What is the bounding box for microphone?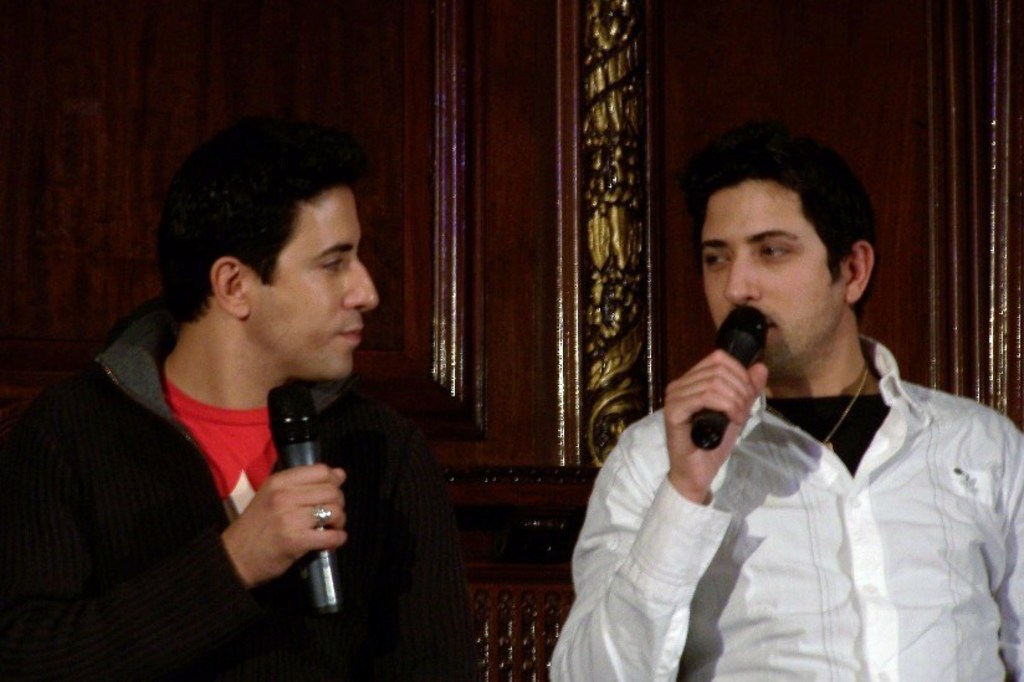
657 309 795 486.
